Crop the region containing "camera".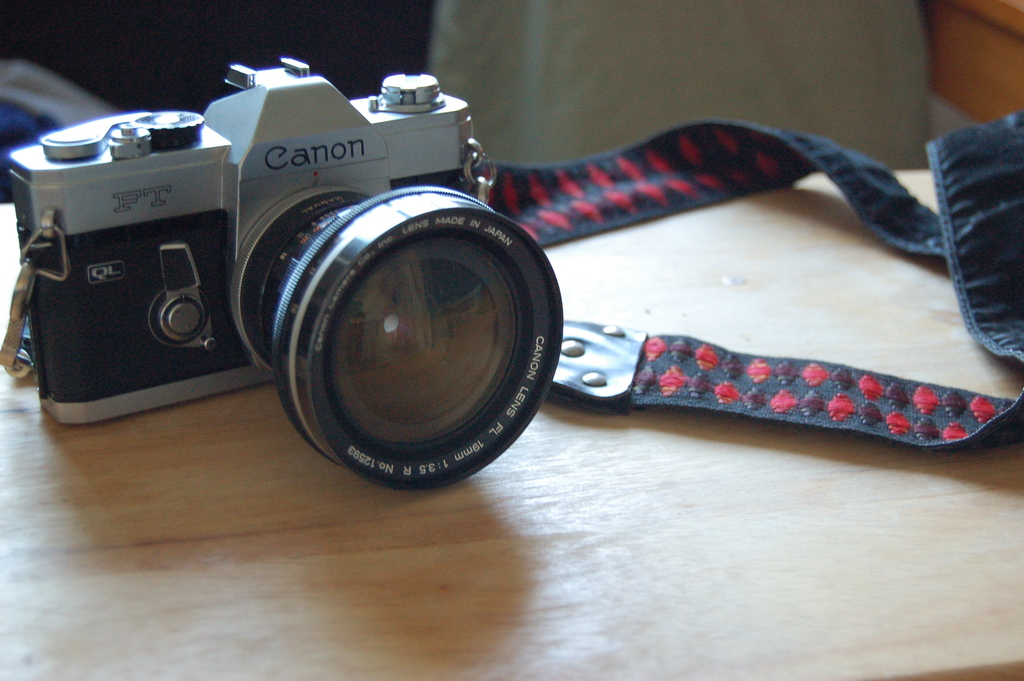
Crop region: x1=0, y1=40, x2=564, y2=501.
